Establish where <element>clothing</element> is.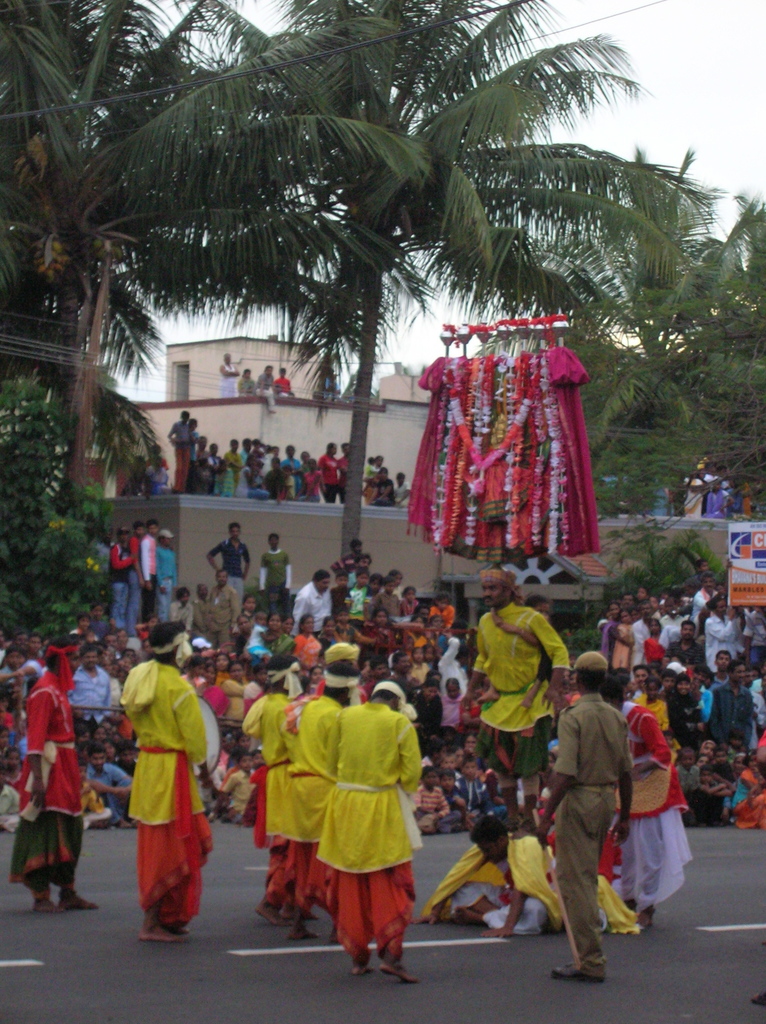
Established at box=[413, 610, 445, 633].
